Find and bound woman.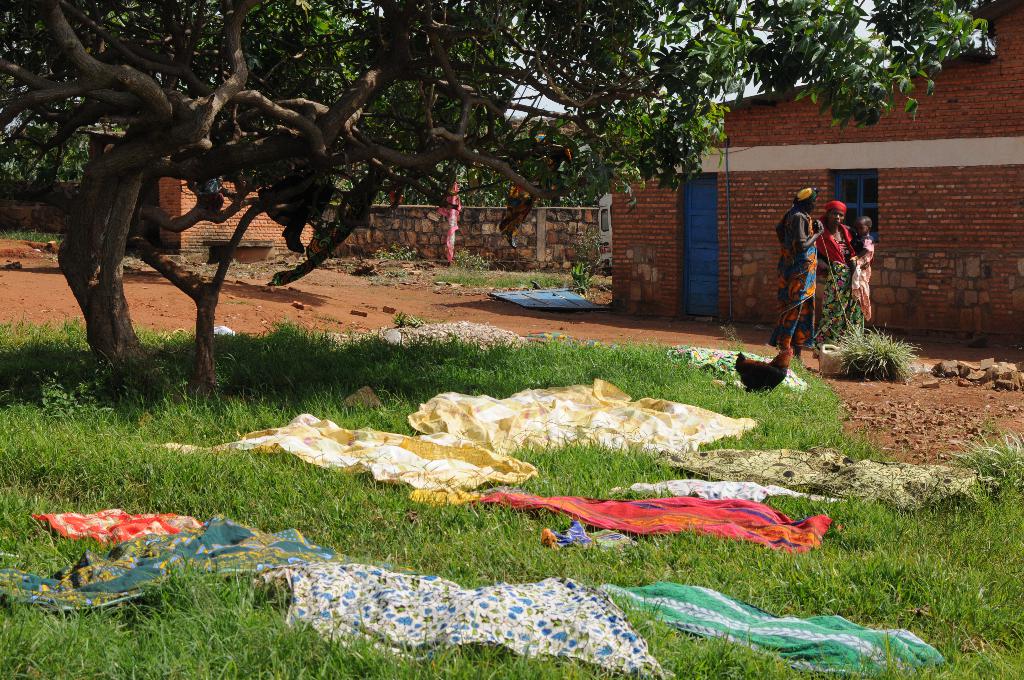
Bound: select_region(810, 199, 868, 353).
